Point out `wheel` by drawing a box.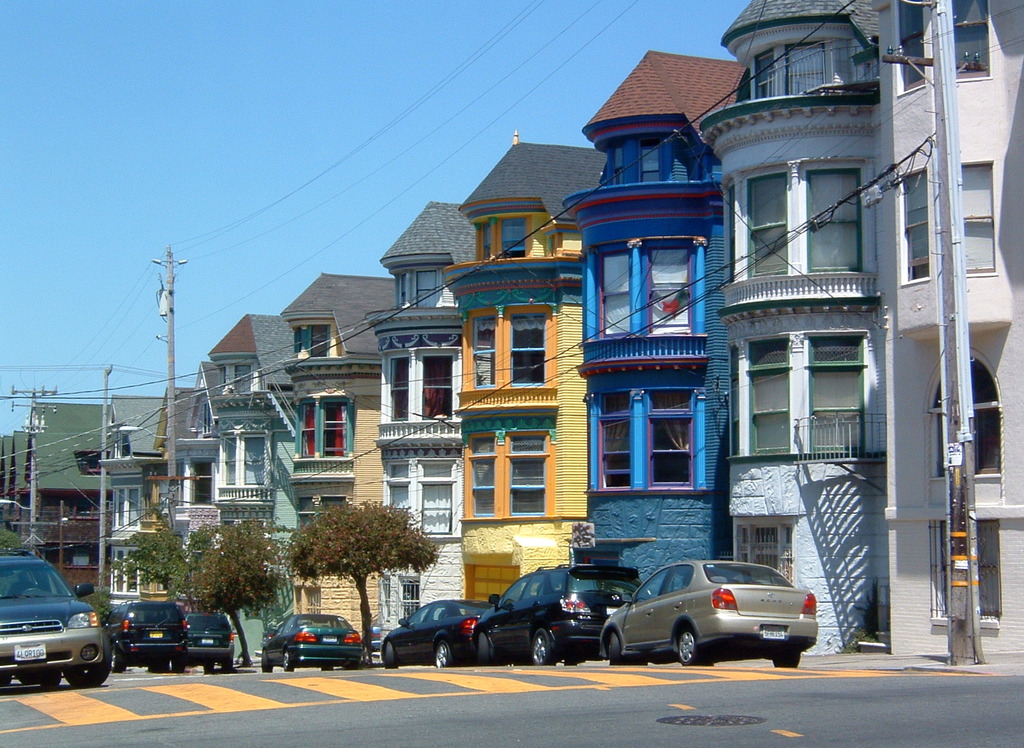
{"left": 321, "top": 660, "right": 333, "bottom": 669}.
